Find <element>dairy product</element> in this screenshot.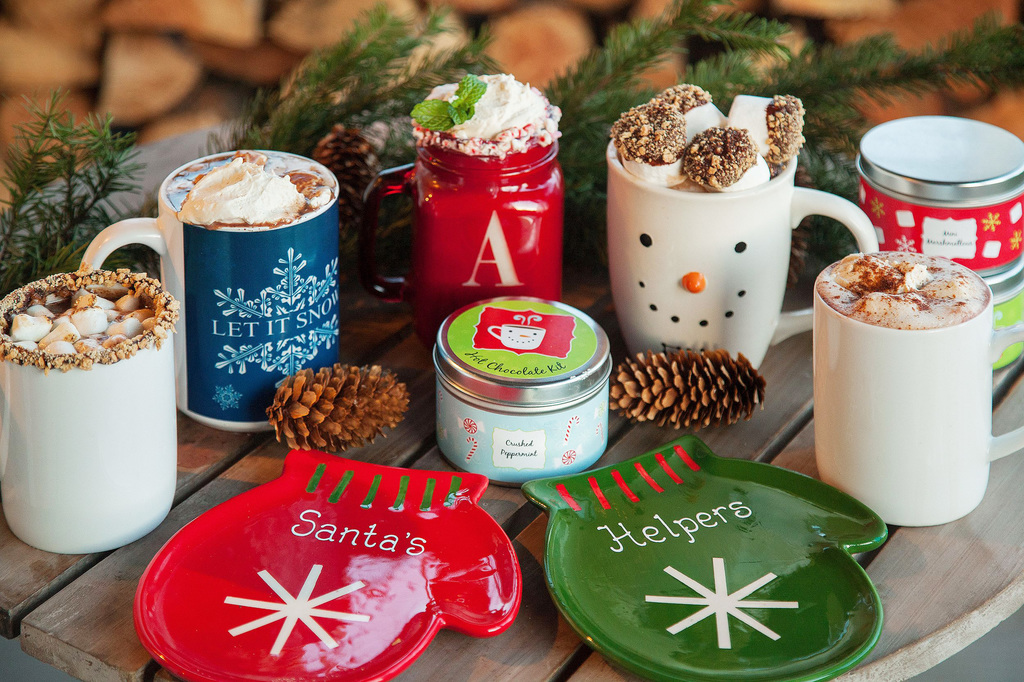
The bounding box for <element>dairy product</element> is select_region(801, 246, 1018, 529).
